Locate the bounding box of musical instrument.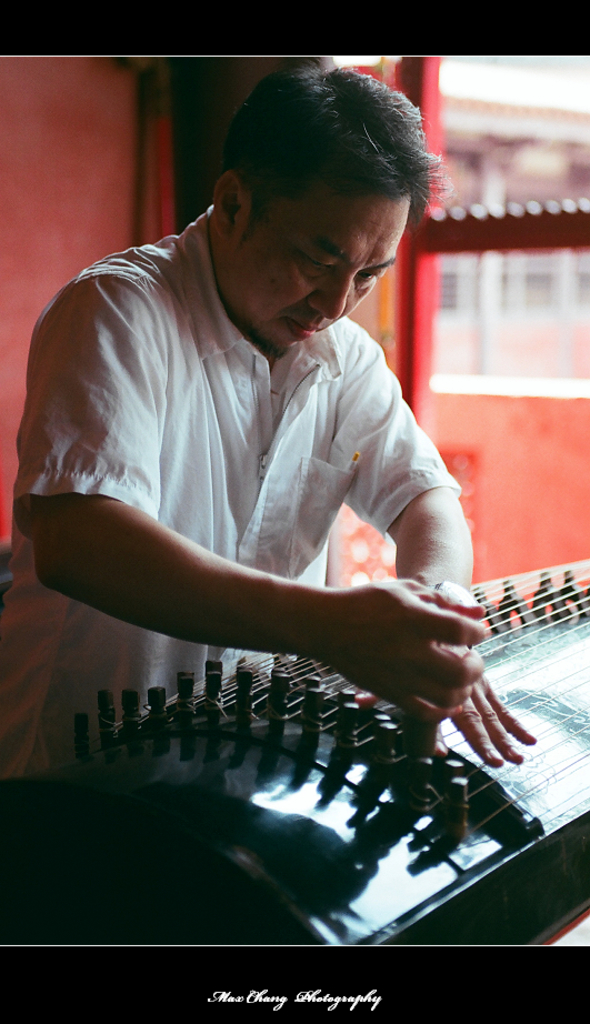
Bounding box: 0:551:589:937.
